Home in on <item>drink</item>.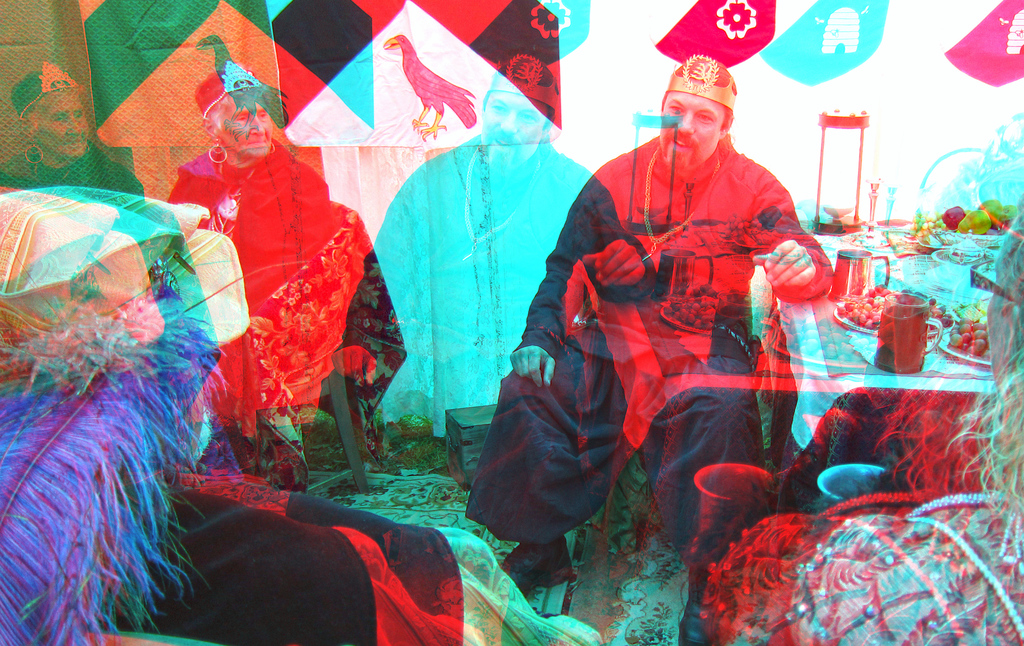
Homed in at 876:303:929:371.
